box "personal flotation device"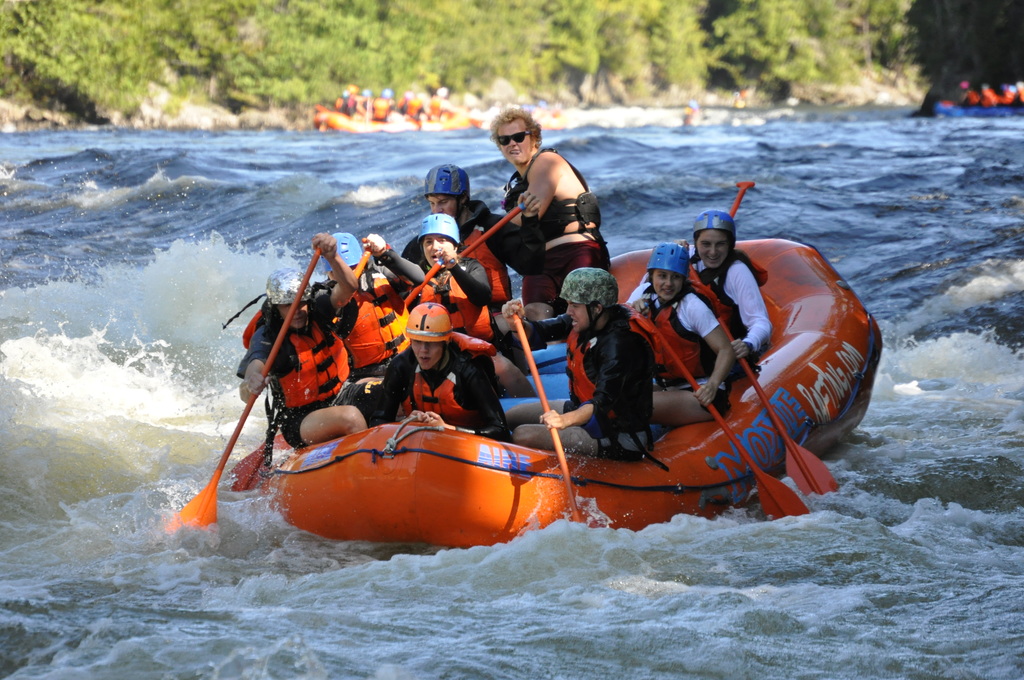
box=[239, 287, 349, 417]
